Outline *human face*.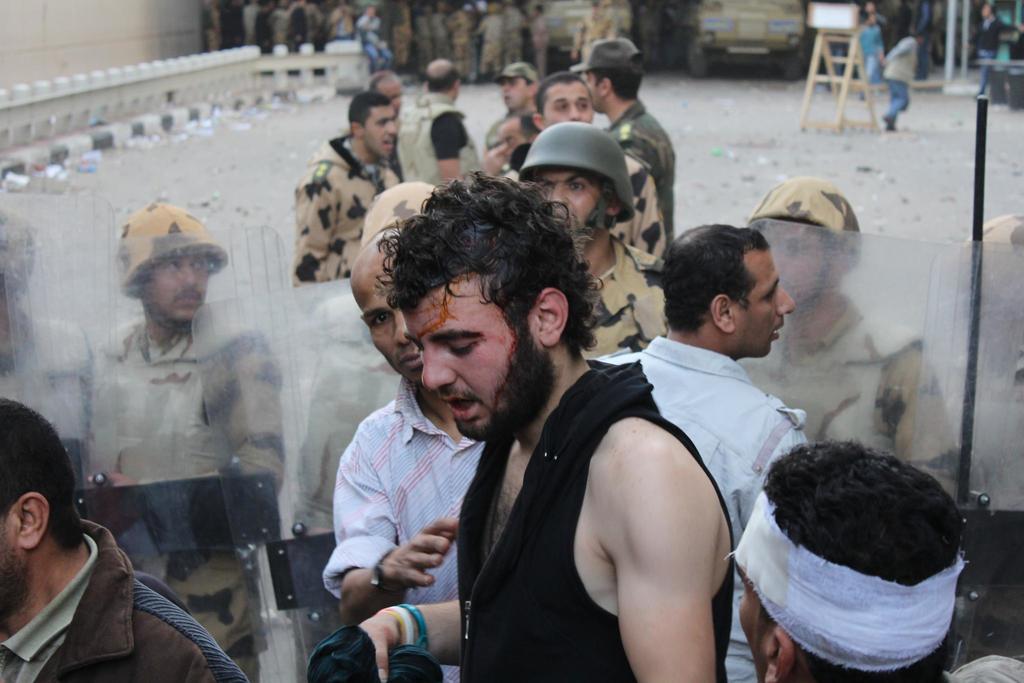
Outline: box=[740, 545, 774, 682].
